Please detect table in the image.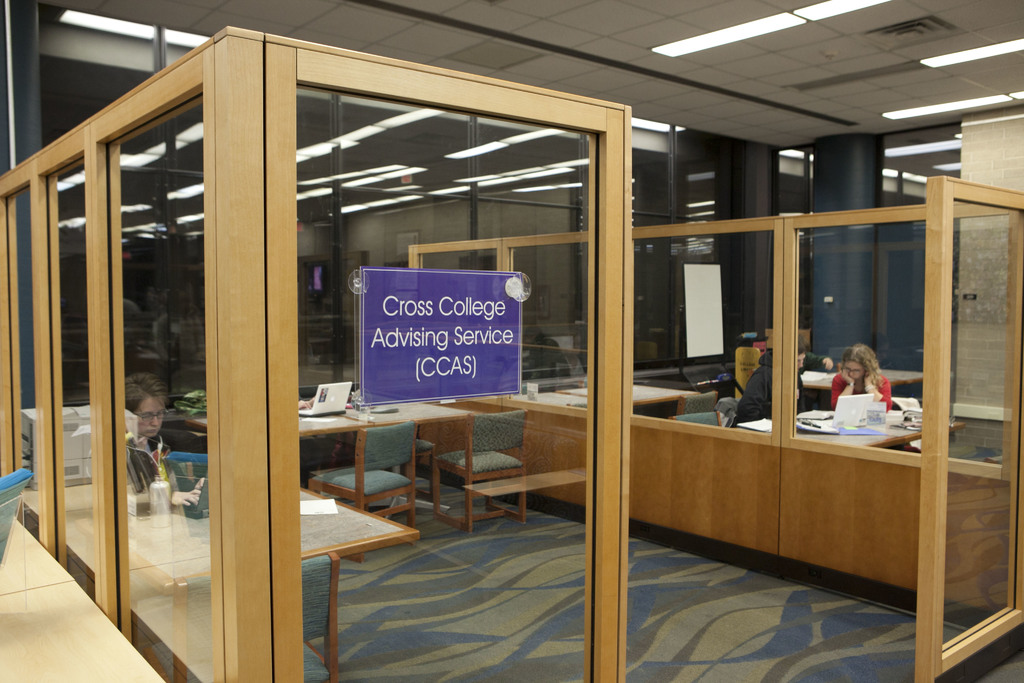
(194,404,474,514).
